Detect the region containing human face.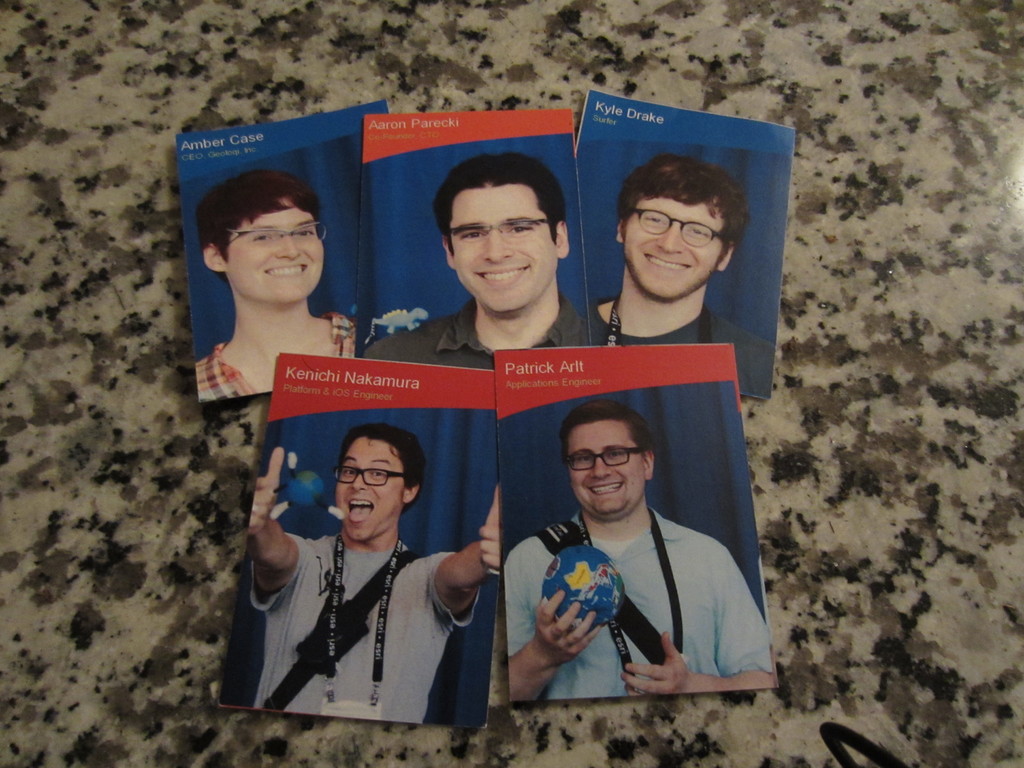
(224, 192, 328, 305).
